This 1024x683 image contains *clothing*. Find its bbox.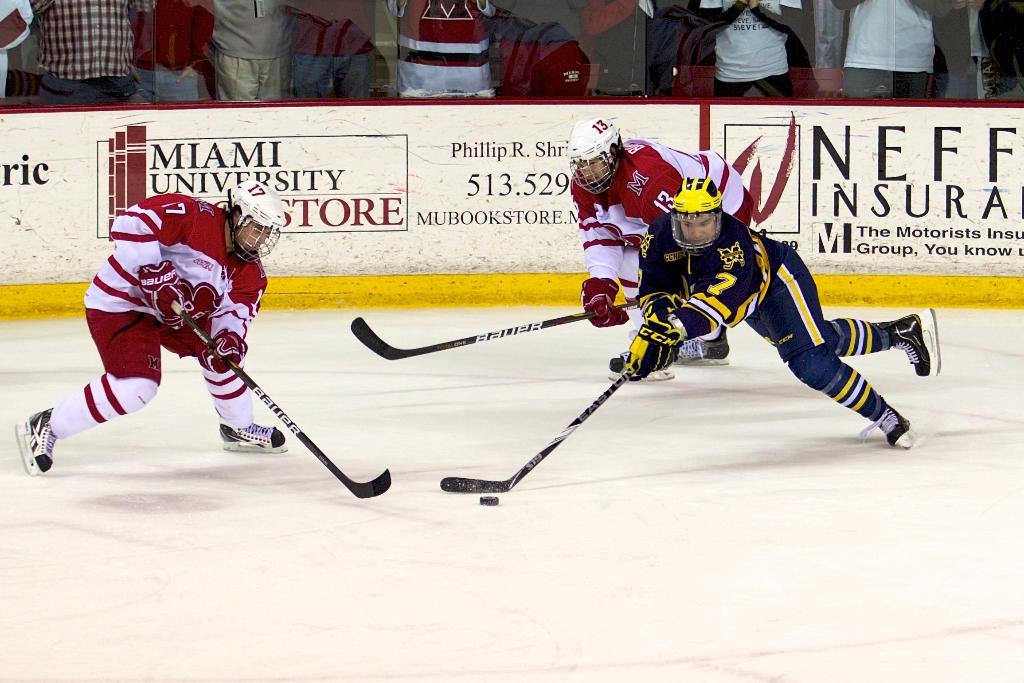
crop(964, 0, 1023, 104).
